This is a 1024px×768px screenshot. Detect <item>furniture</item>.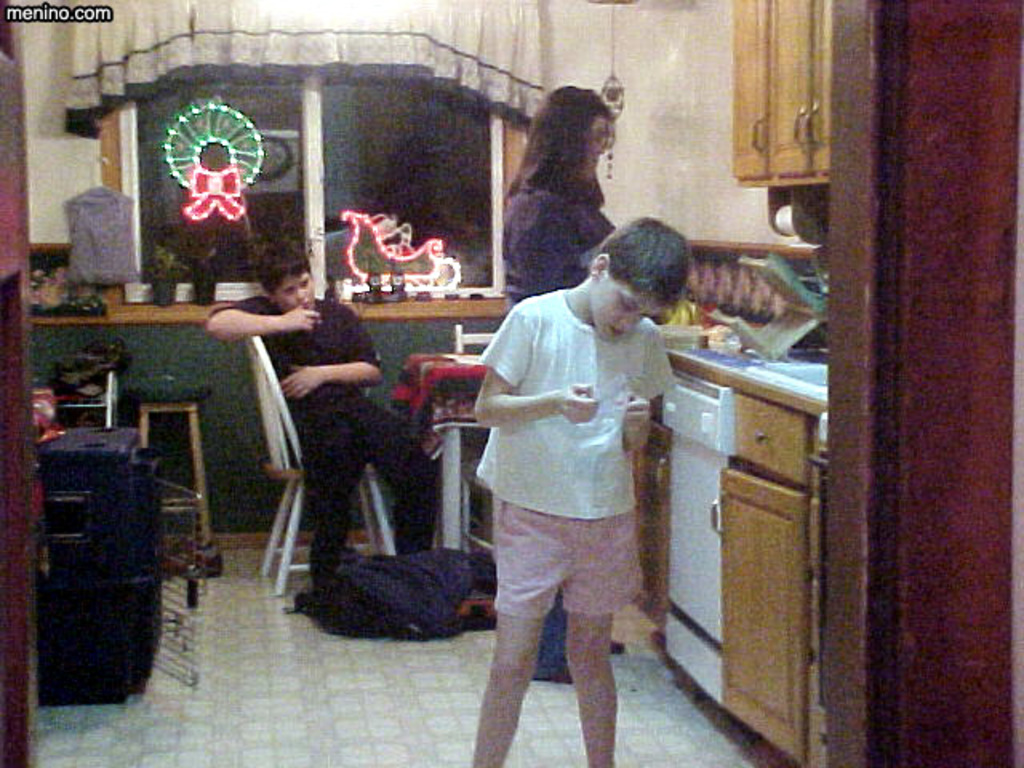
<box>731,0,834,181</box>.
